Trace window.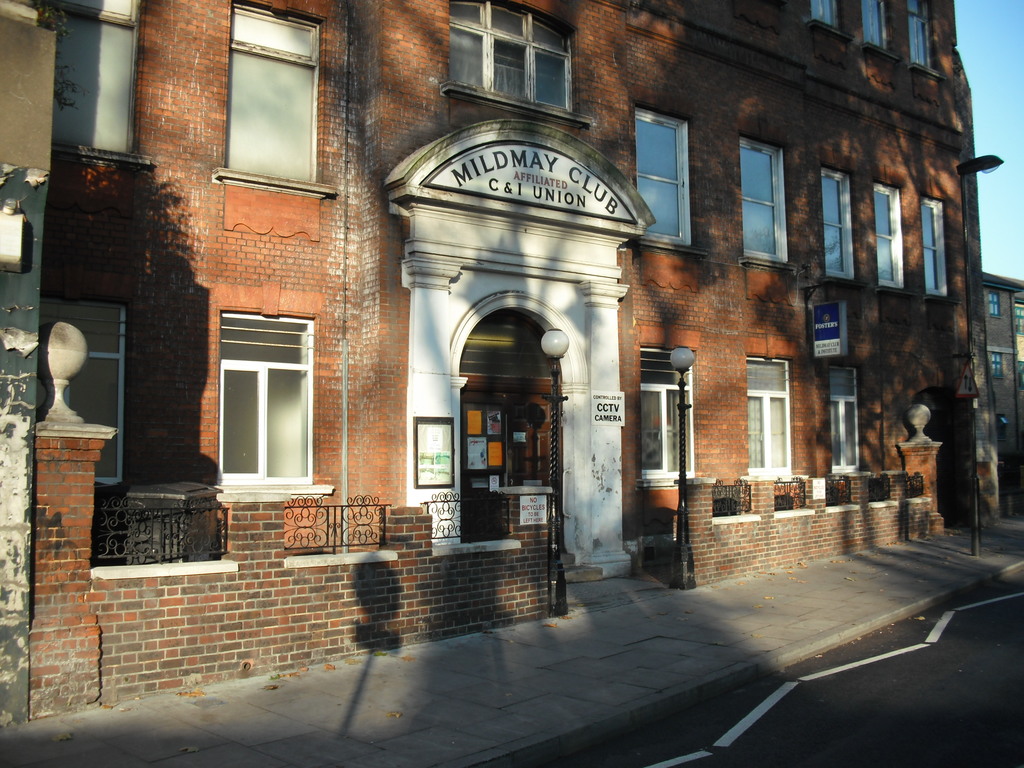
Traced to 995/353/1005/376.
